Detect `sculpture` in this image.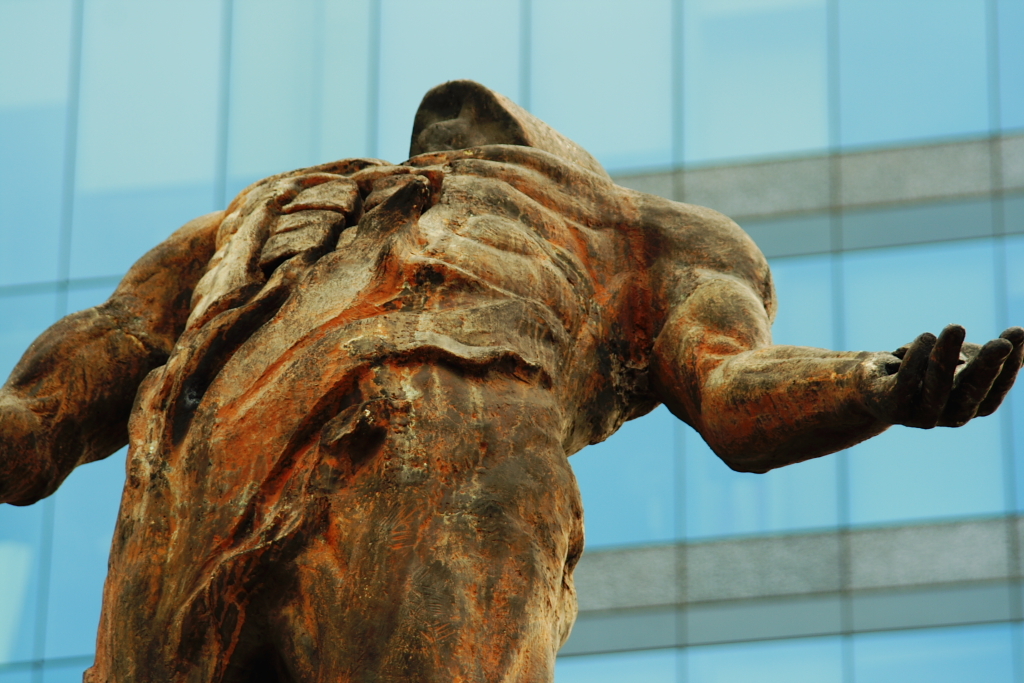
Detection: 0/72/1023/682.
